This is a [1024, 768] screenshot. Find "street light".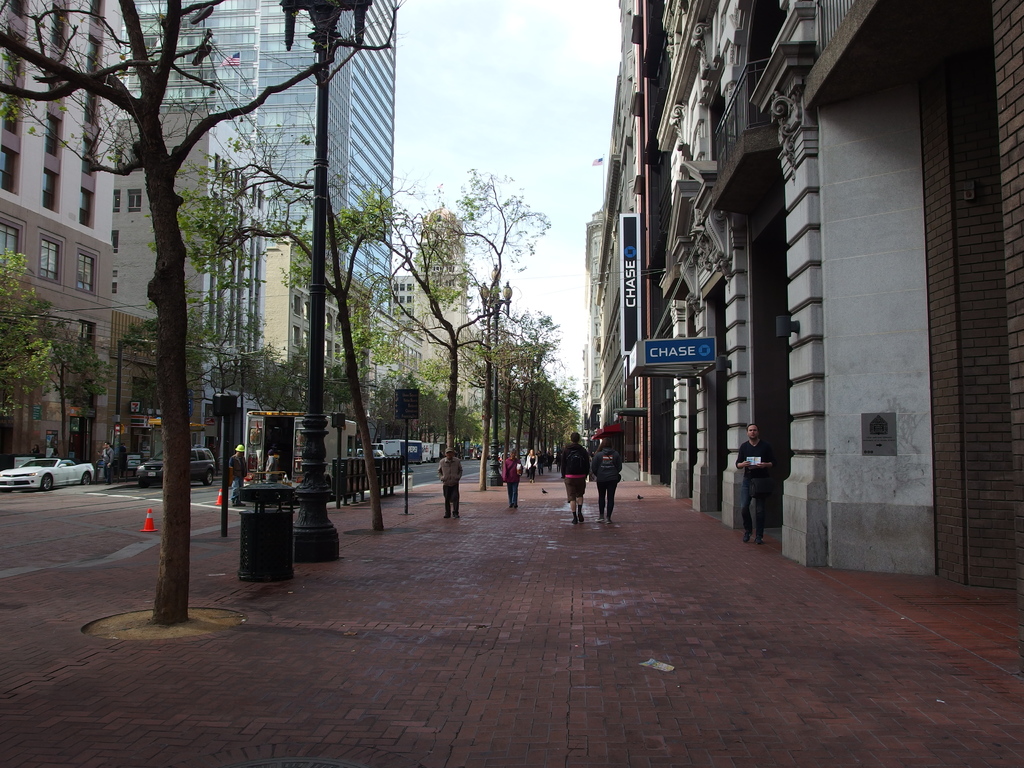
Bounding box: select_region(474, 258, 513, 484).
